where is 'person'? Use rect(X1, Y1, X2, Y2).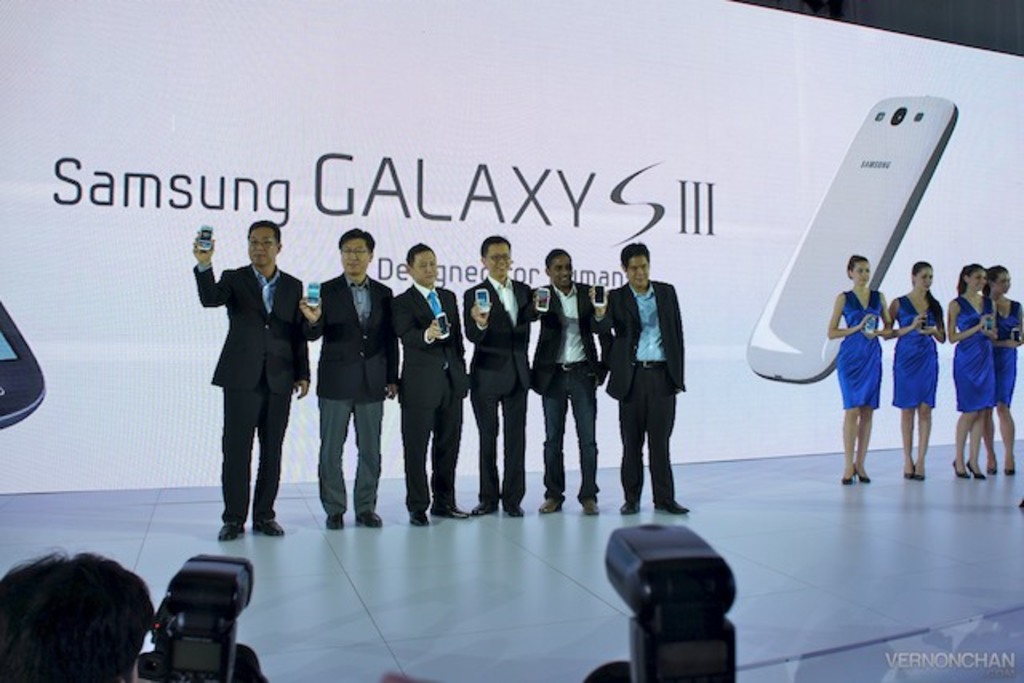
rect(458, 224, 538, 521).
